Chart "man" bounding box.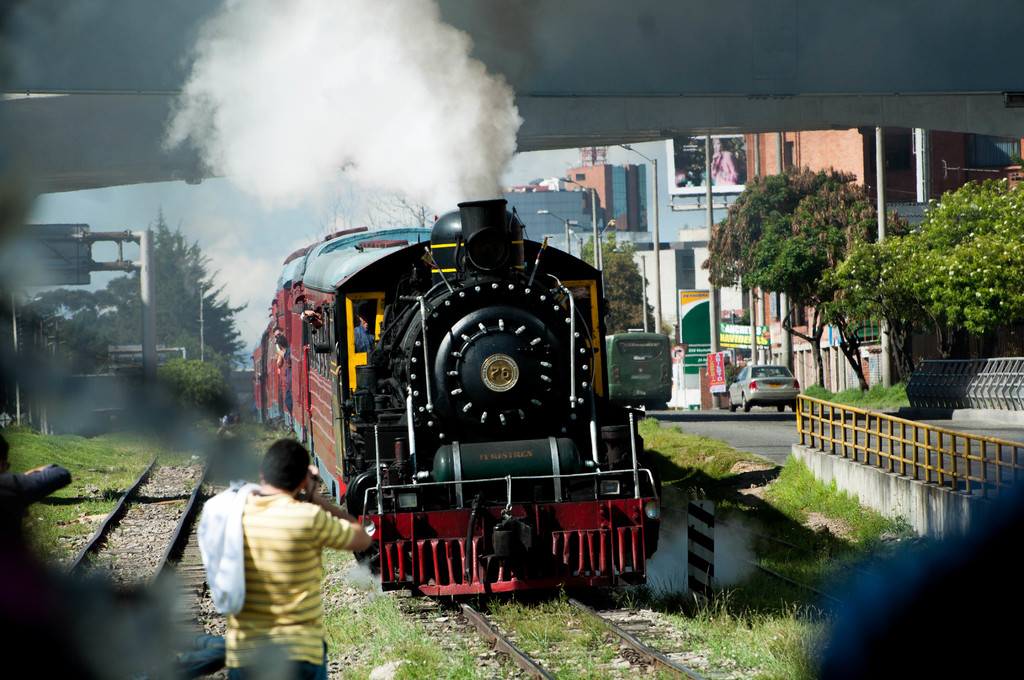
Charted: 273,335,296,415.
